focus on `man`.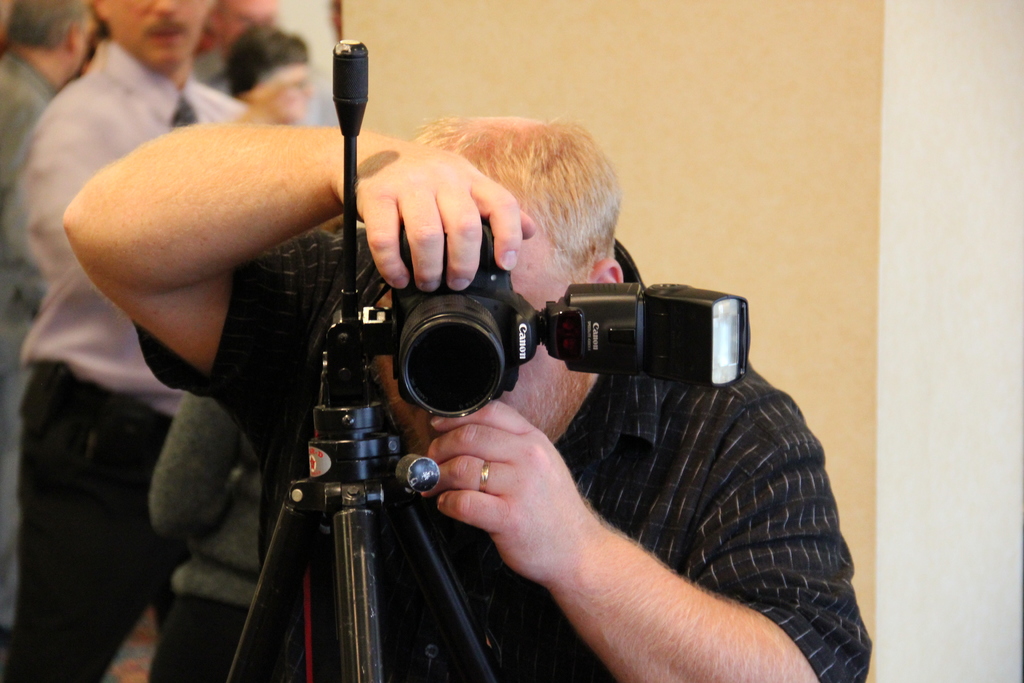
Focused at Rect(2, 0, 264, 682).
